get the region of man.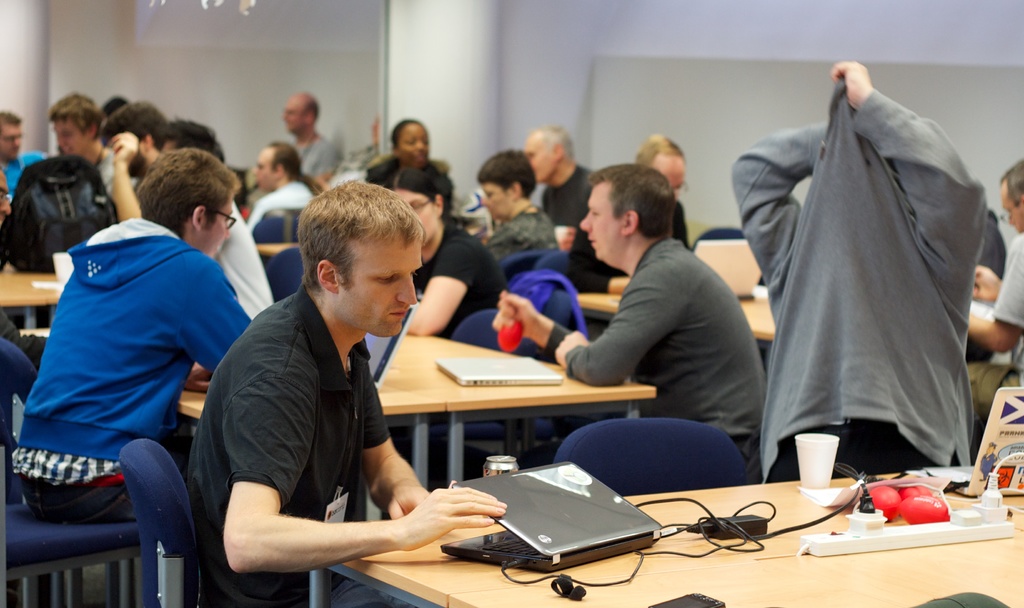
(147,121,273,321).
